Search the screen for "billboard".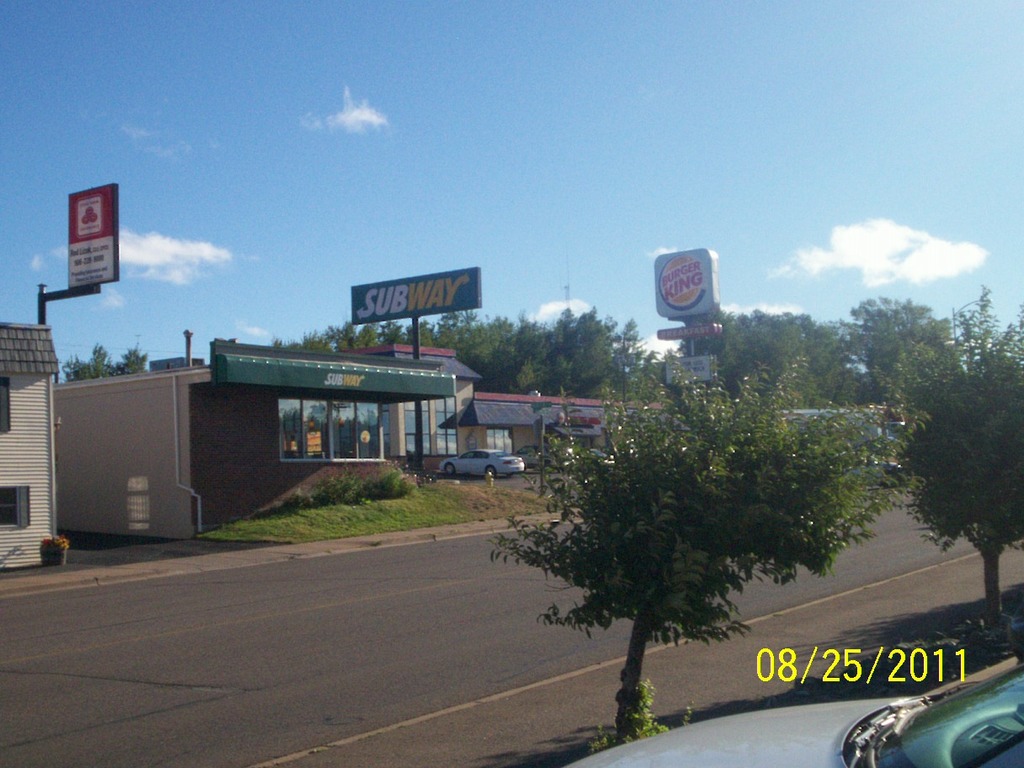
Found at 659:248:712:315.
